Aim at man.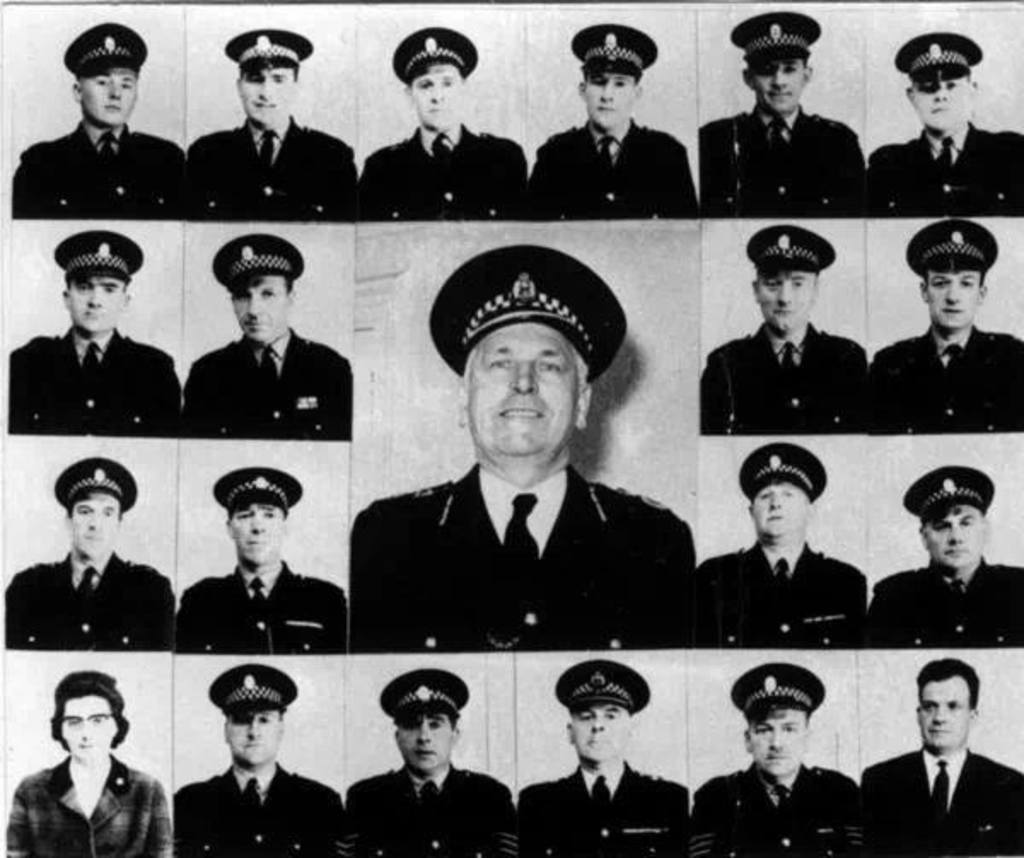
Aimed at <bbox>365, 17, 524, 220</bbox>.
